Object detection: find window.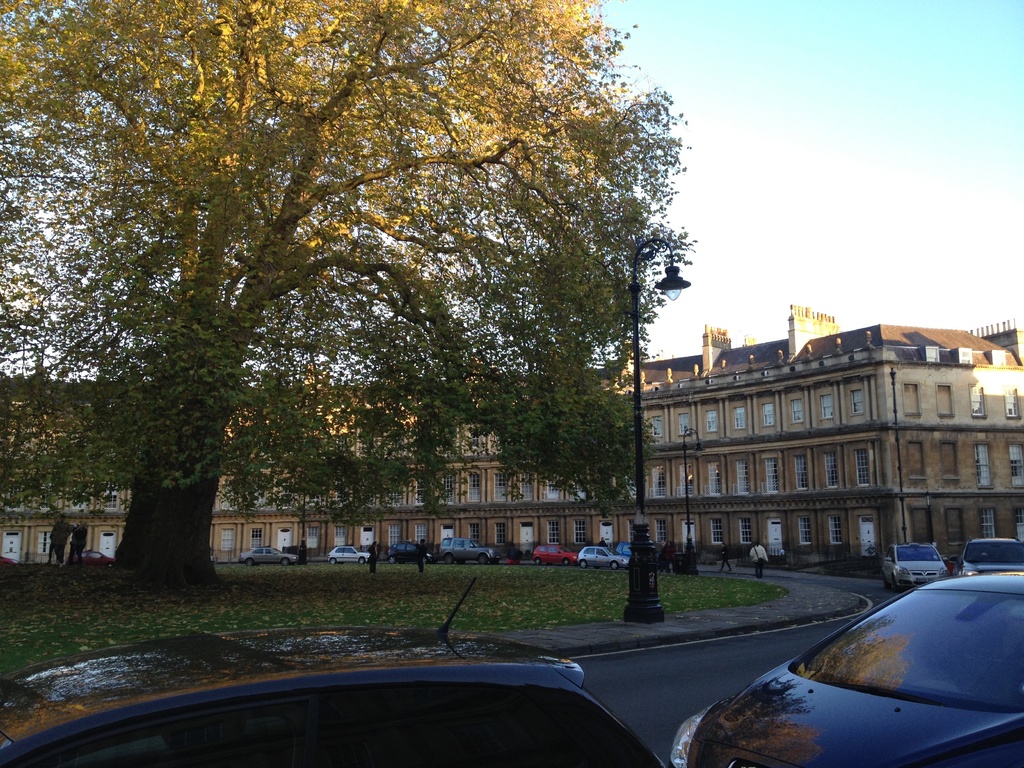
crop(973, 442, 996, 490).
